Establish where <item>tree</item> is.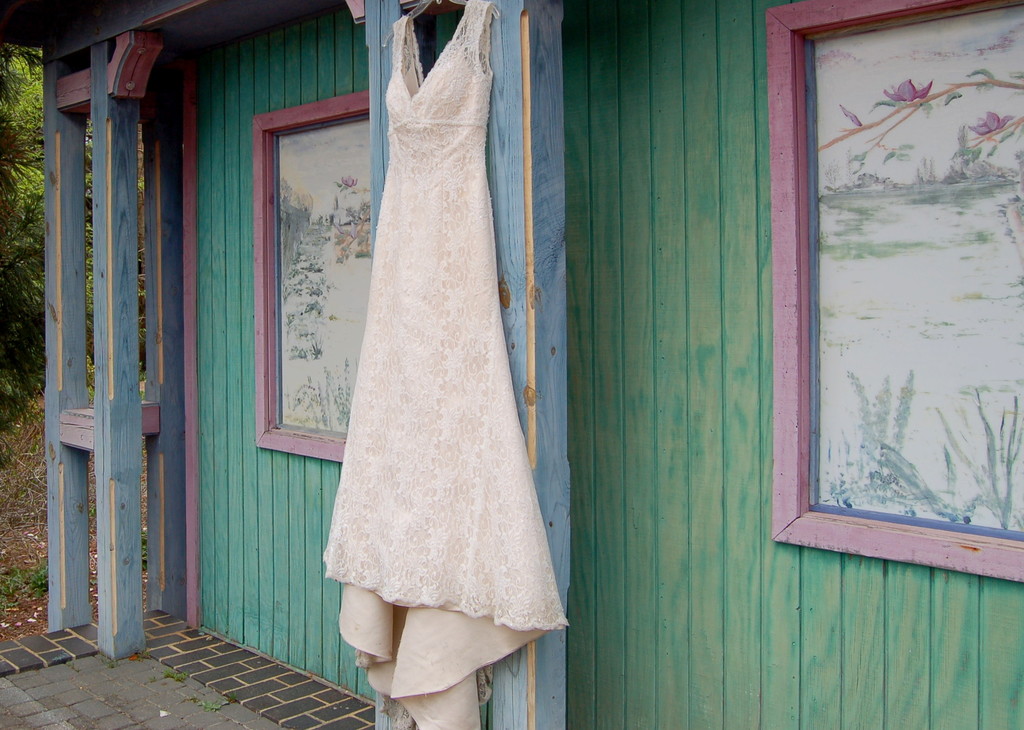
Established at 0/42/154/466.
